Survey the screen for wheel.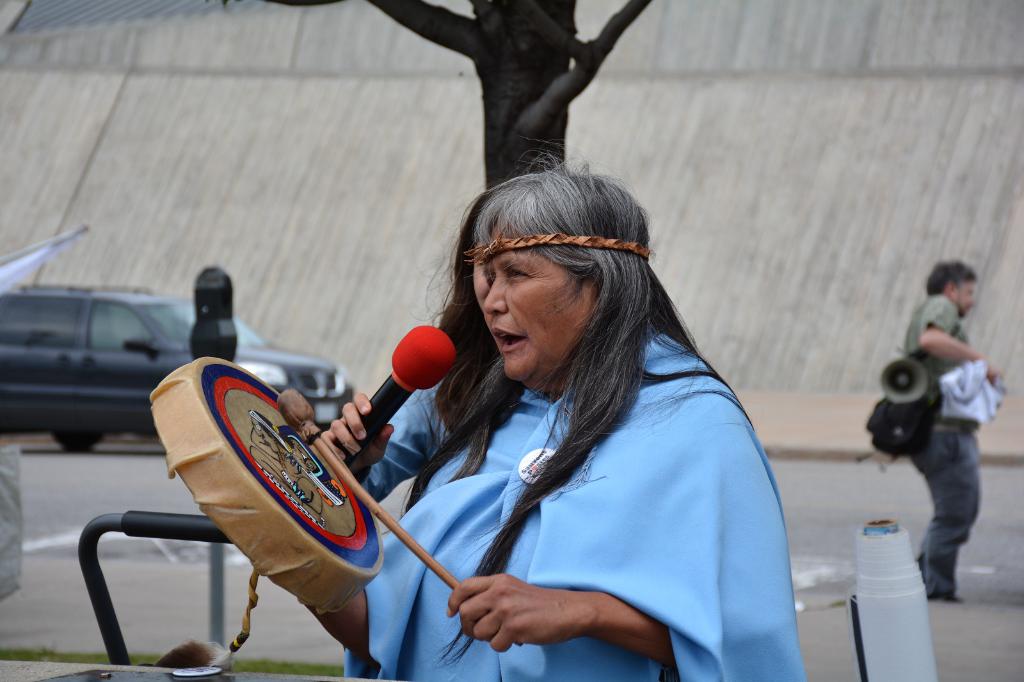
Survey found: 58, 430, 90, 450.
